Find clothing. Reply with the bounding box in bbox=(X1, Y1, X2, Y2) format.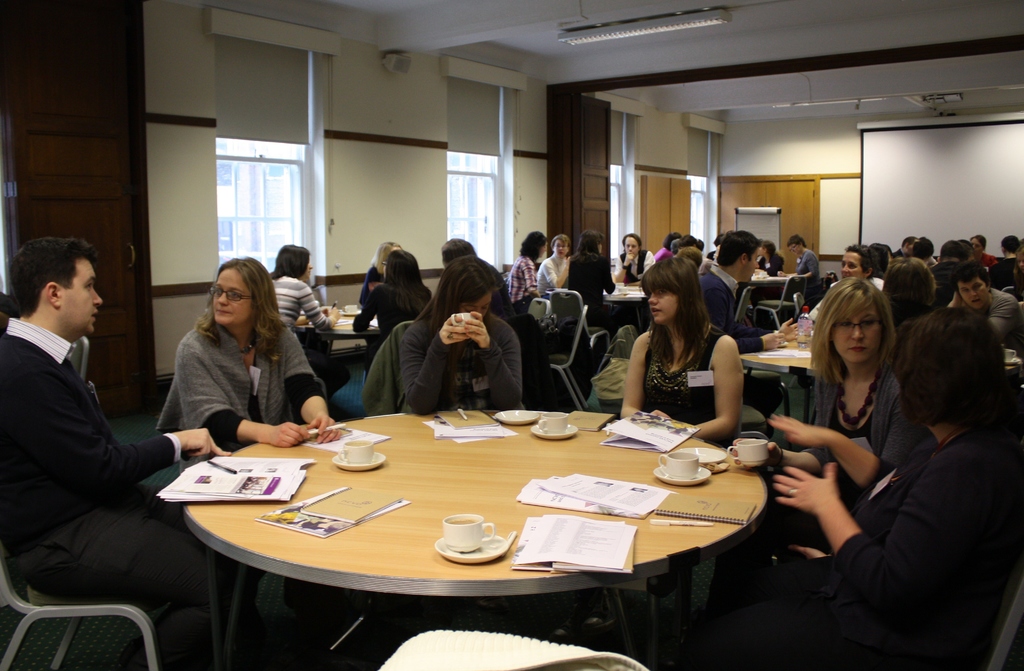
bbox=(682, 403, 1023, 670).
